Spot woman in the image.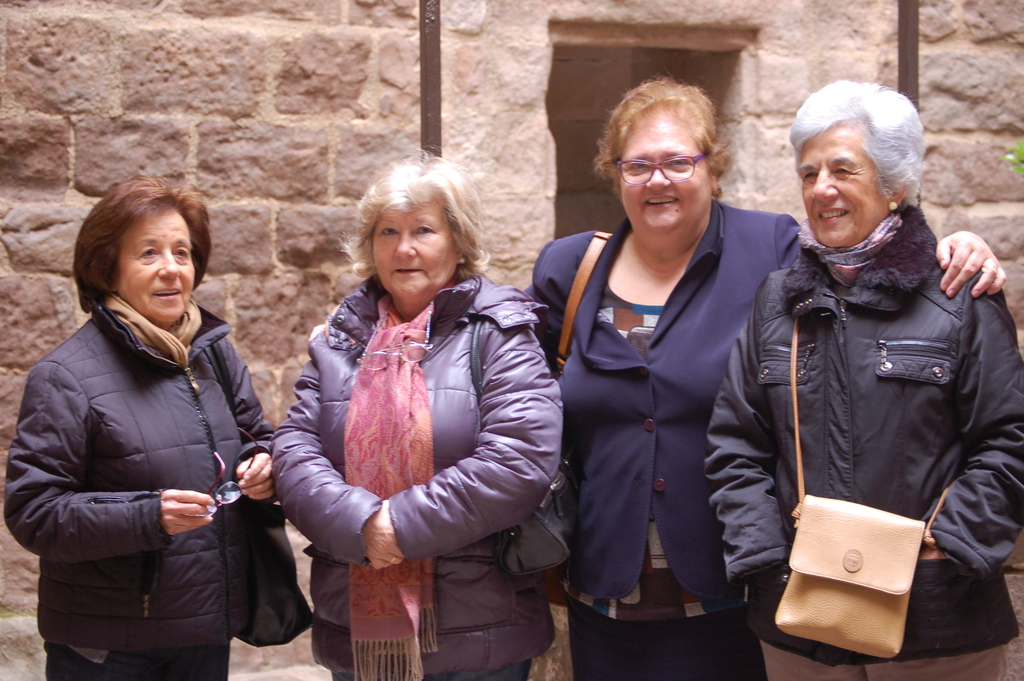
woman found at pyautogui.locateOnScreen(271, 154, 556, 664).
